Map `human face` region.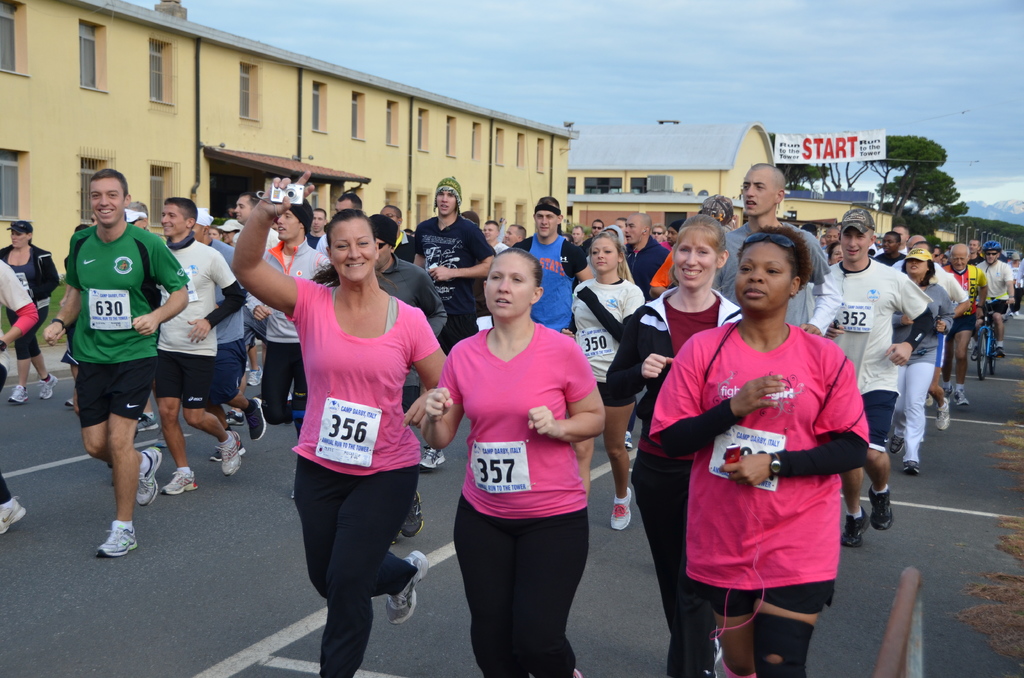
Mapped to x1=134 y1=216 x2=147 y2=230.
